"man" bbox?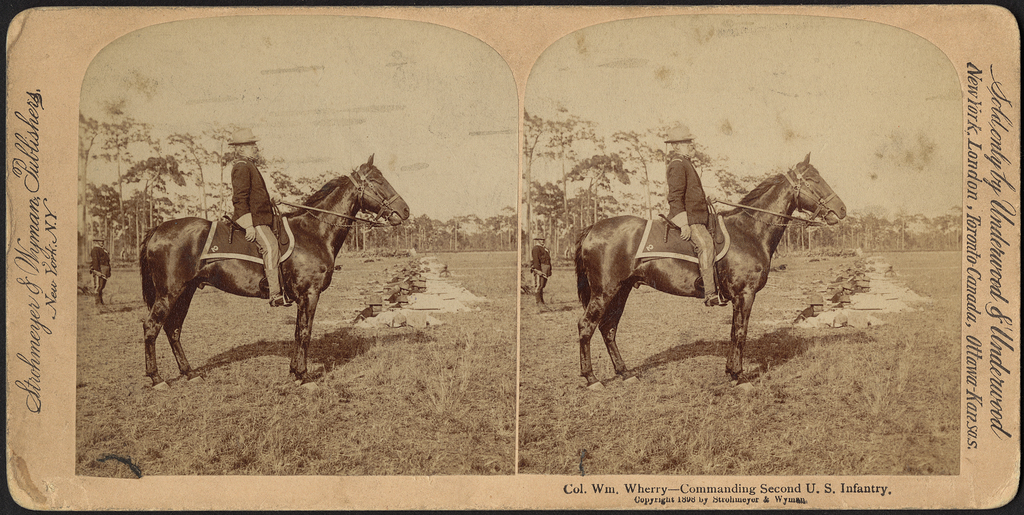
bbox=(88, 233, 114, 307)
